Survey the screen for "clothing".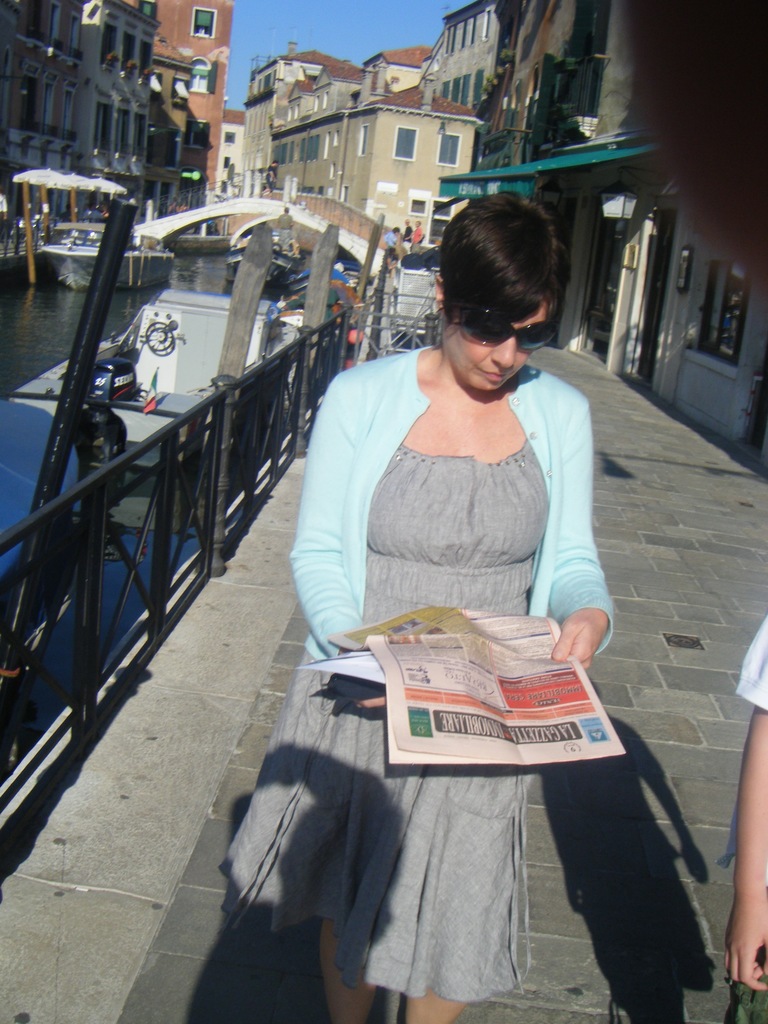
Survey found: locate(214, 344, 614, 1008).
